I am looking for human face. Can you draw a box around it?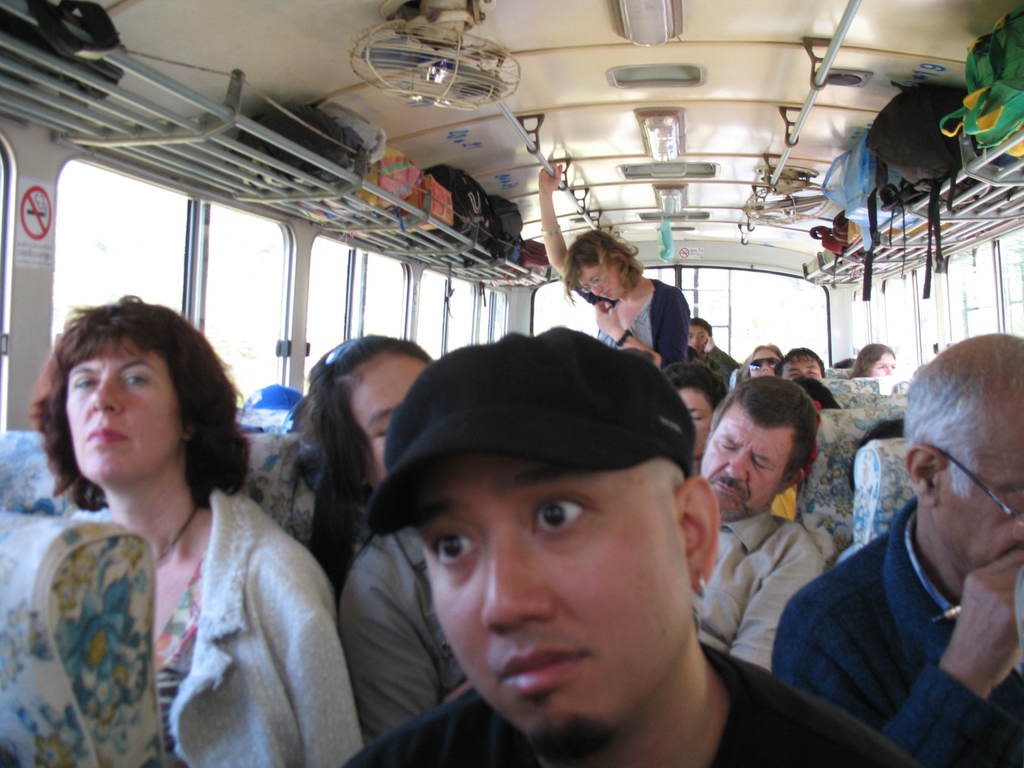
Sure, the bounding box is bbox=(870, 348, 894, 373).
